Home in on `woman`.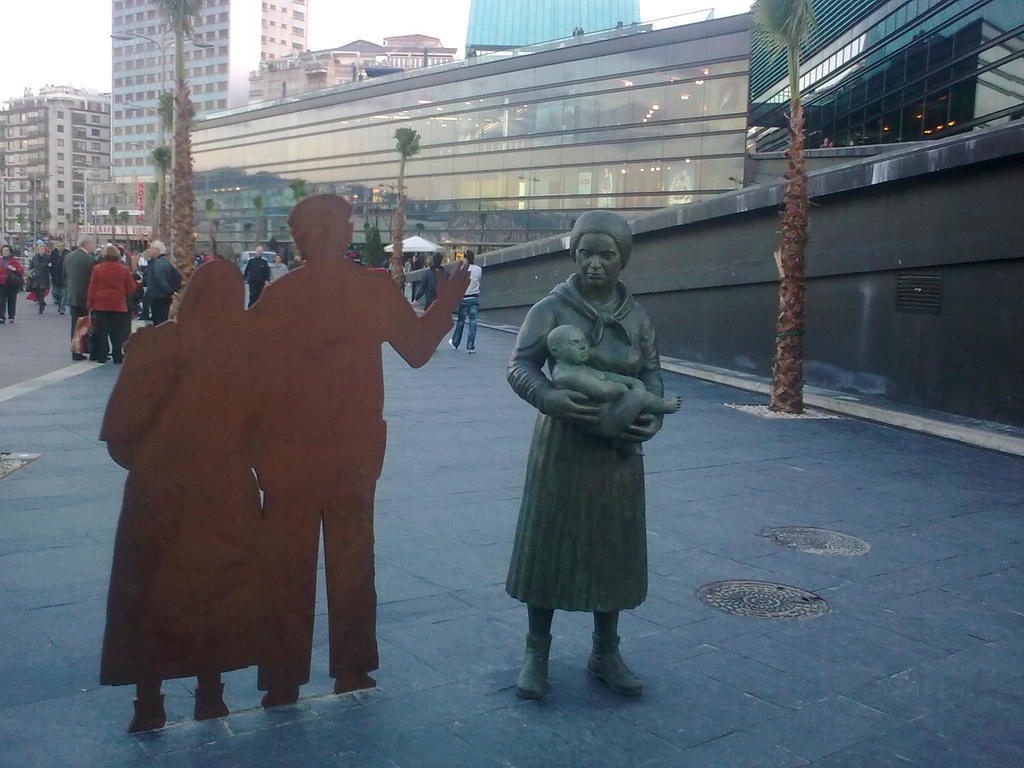
Homed in at <region>24, 243, 47, 312</region>.
